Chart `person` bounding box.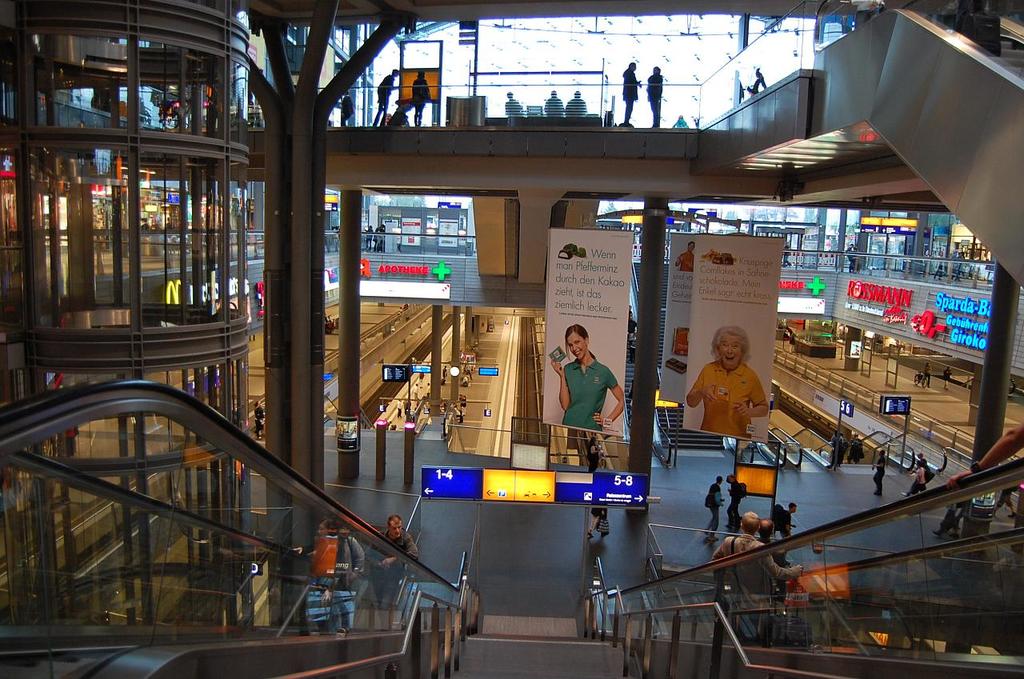
Charted: [x1=871, y1=446, x2=886, y2=497].
